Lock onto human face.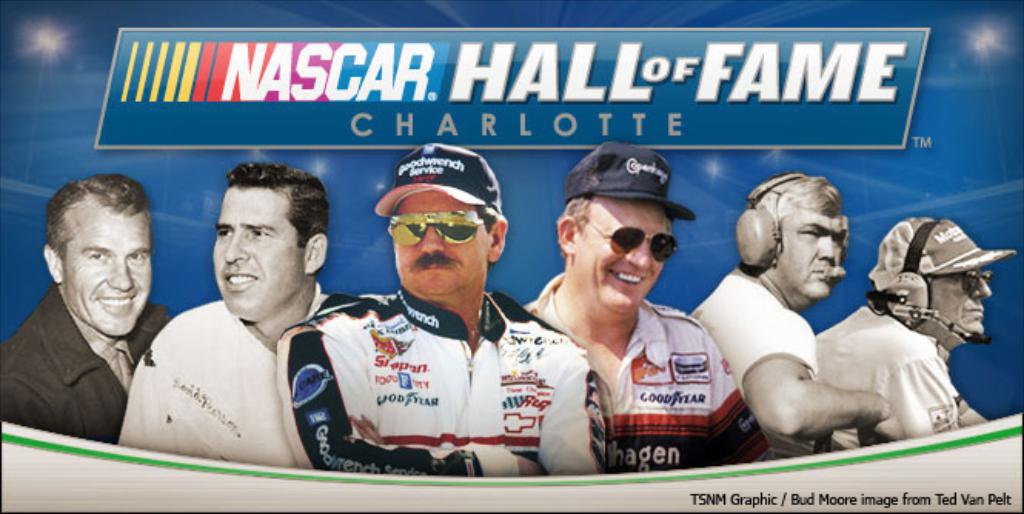
Locked: bbox=(927, 266, 993, 334).
